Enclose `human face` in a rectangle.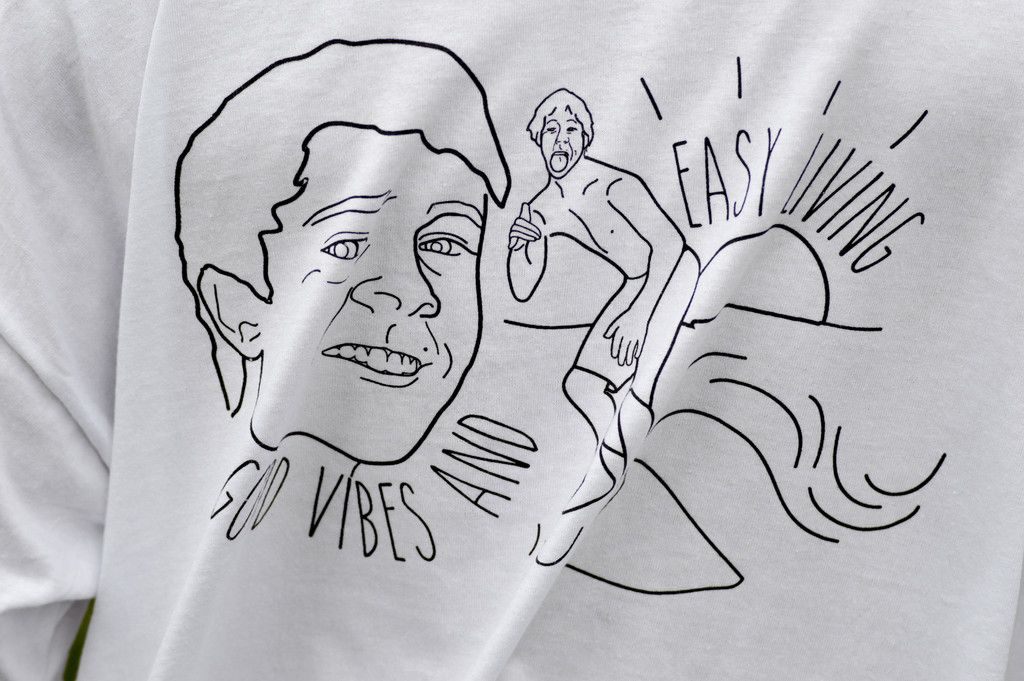
(left=541, top=110, right=584, bottom=179).
